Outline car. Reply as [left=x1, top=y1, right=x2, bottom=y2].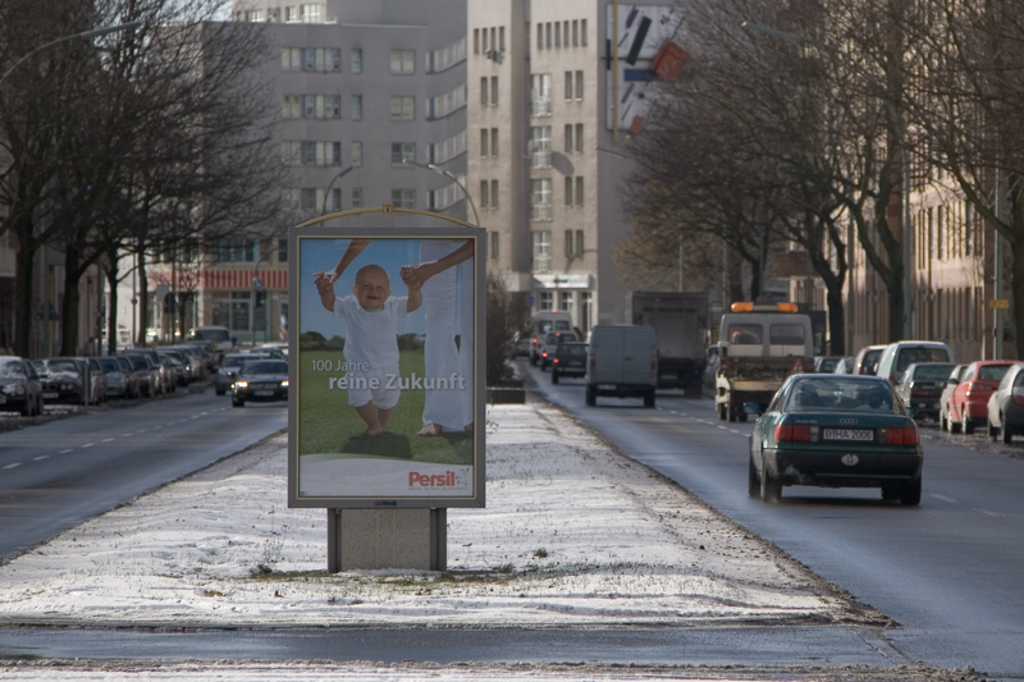
[left=550, top=340, right=585, bottom=385].
